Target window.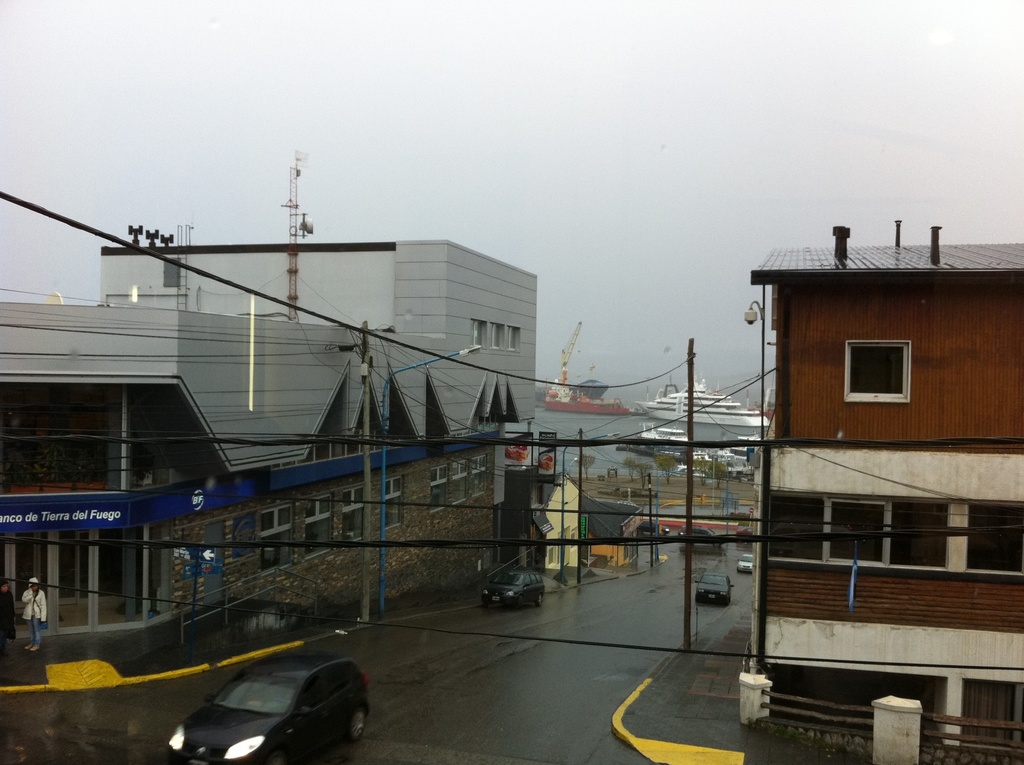
Target region: pyautogui.locateOnScreen(838, 340, 913, 399).
